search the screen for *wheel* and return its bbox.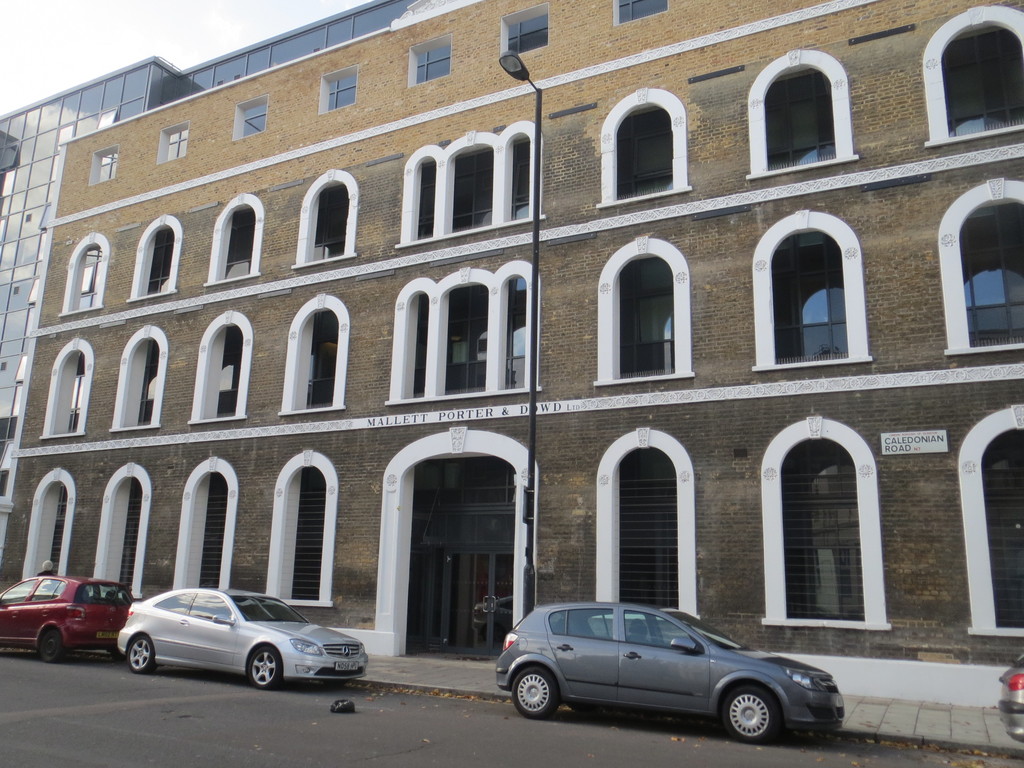
Found: pyautogui.locateOnScreen(509, 661, 552, 723).
